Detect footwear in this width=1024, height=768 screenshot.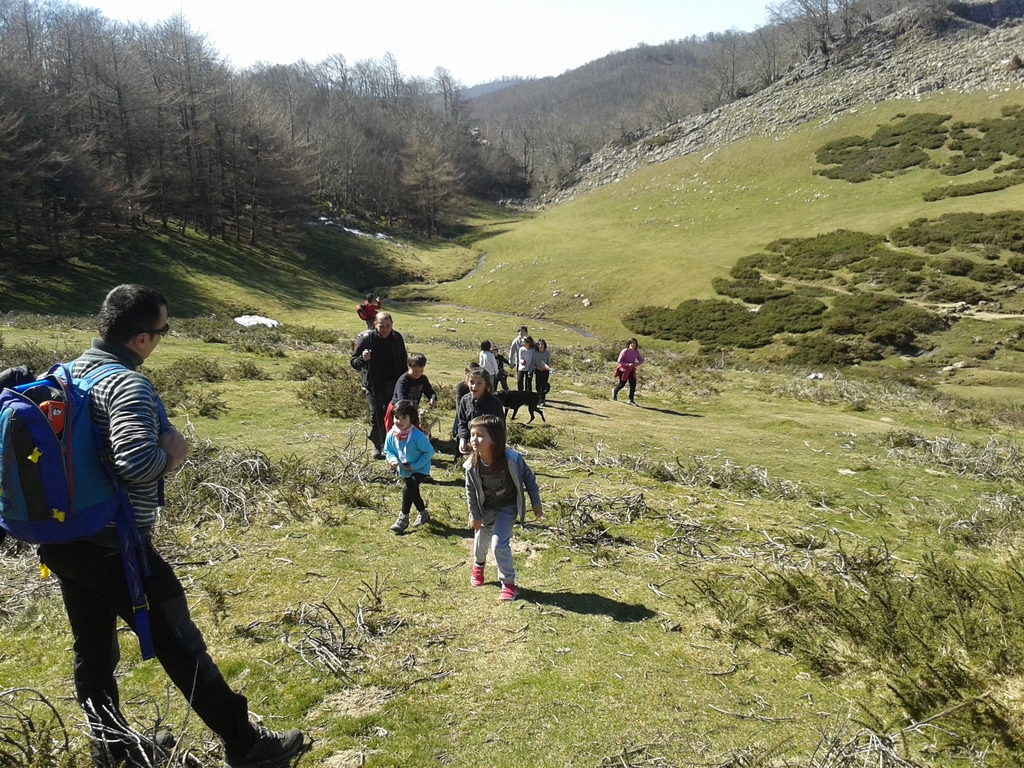
Detection: {"x1": 92, "y1": 728, "x2": 173, "y2": 767}.
